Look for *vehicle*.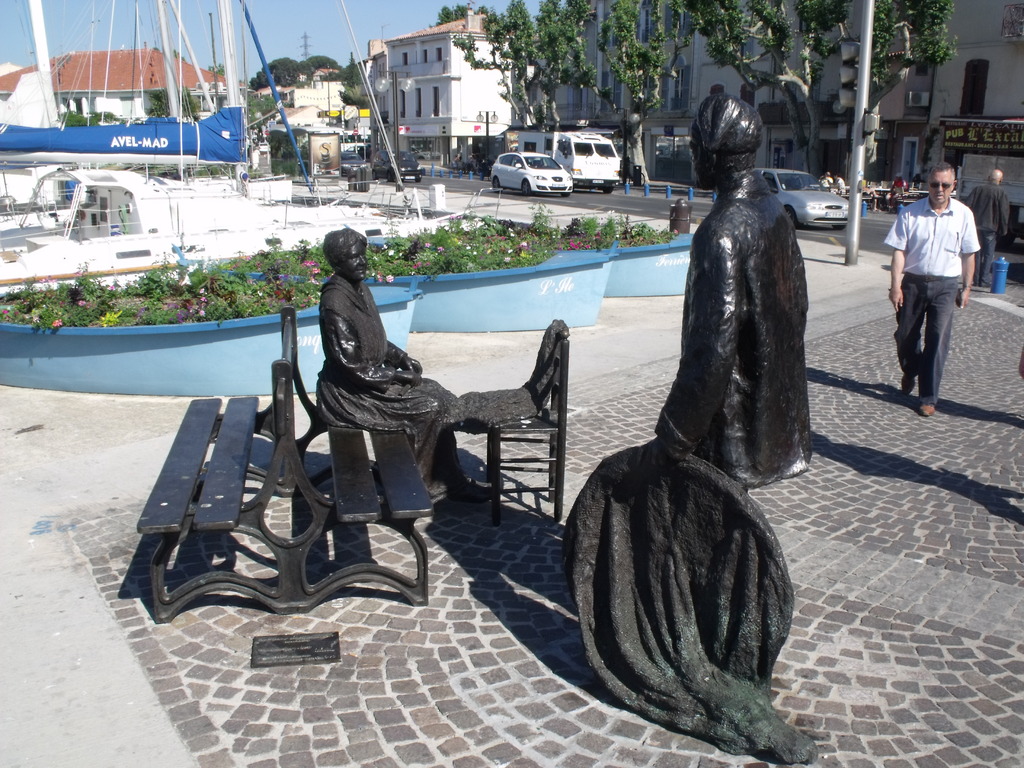
Found: <region>488, 145, 572, 204</region>.
